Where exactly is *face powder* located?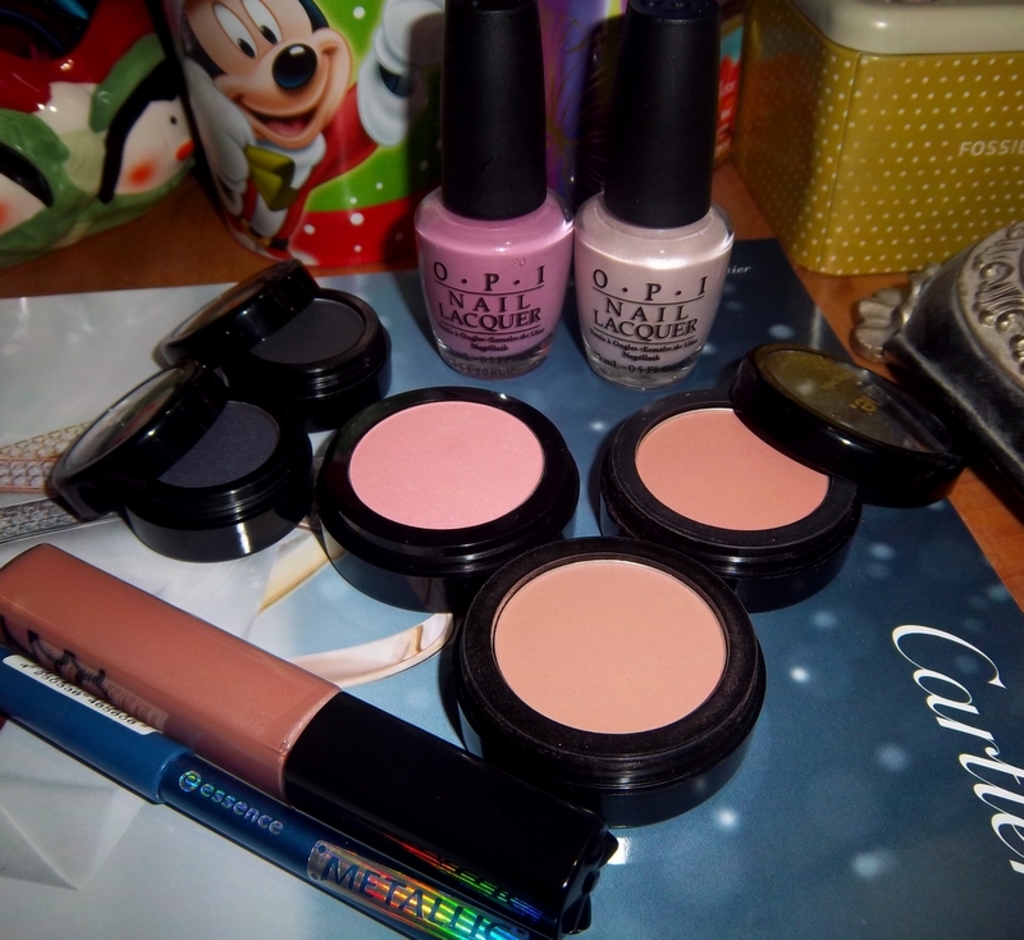
Its bounding box is crop(449, 530, 774, 826).
